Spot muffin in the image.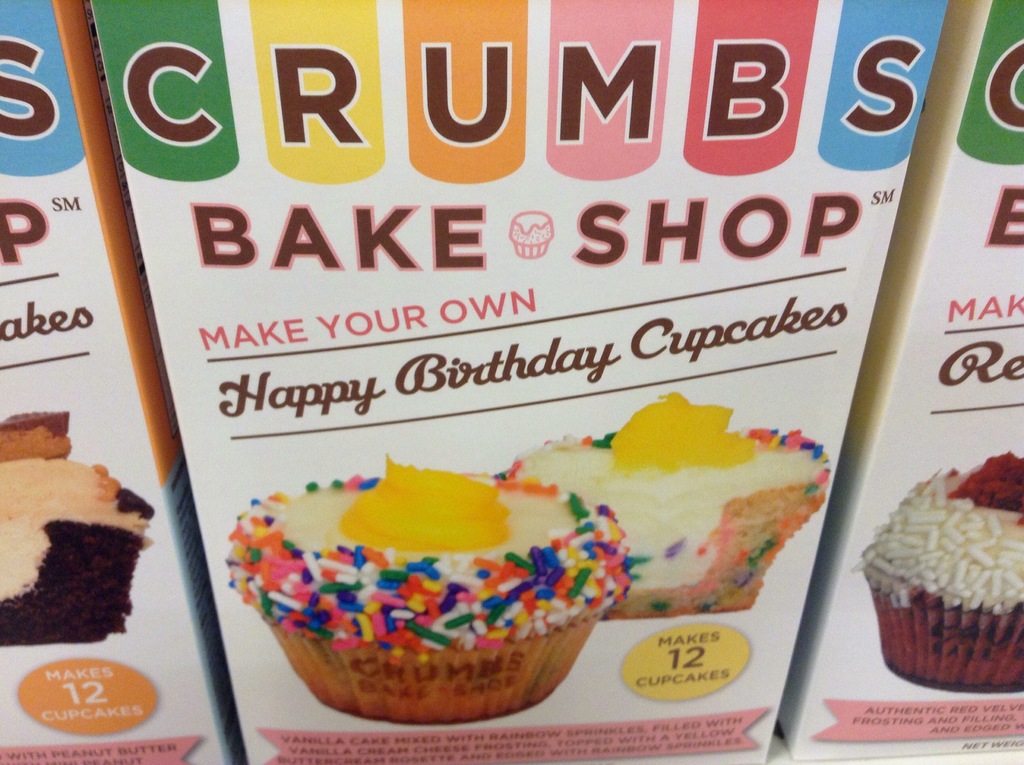
muffin found at [221, 448, 641, 726].
